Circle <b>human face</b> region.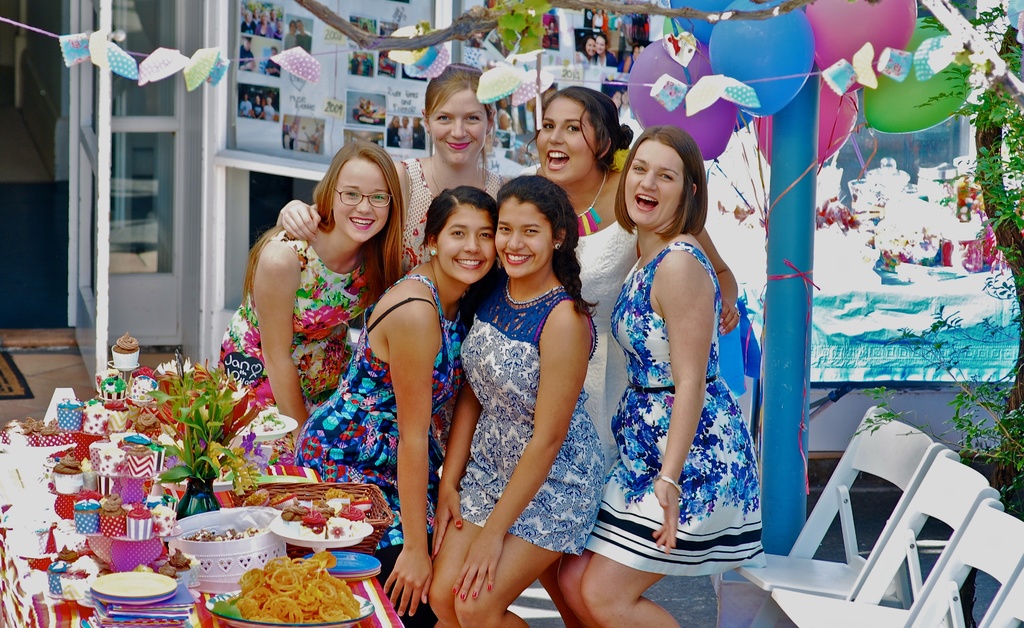
Region: box=[330, 159, 392, 240].
